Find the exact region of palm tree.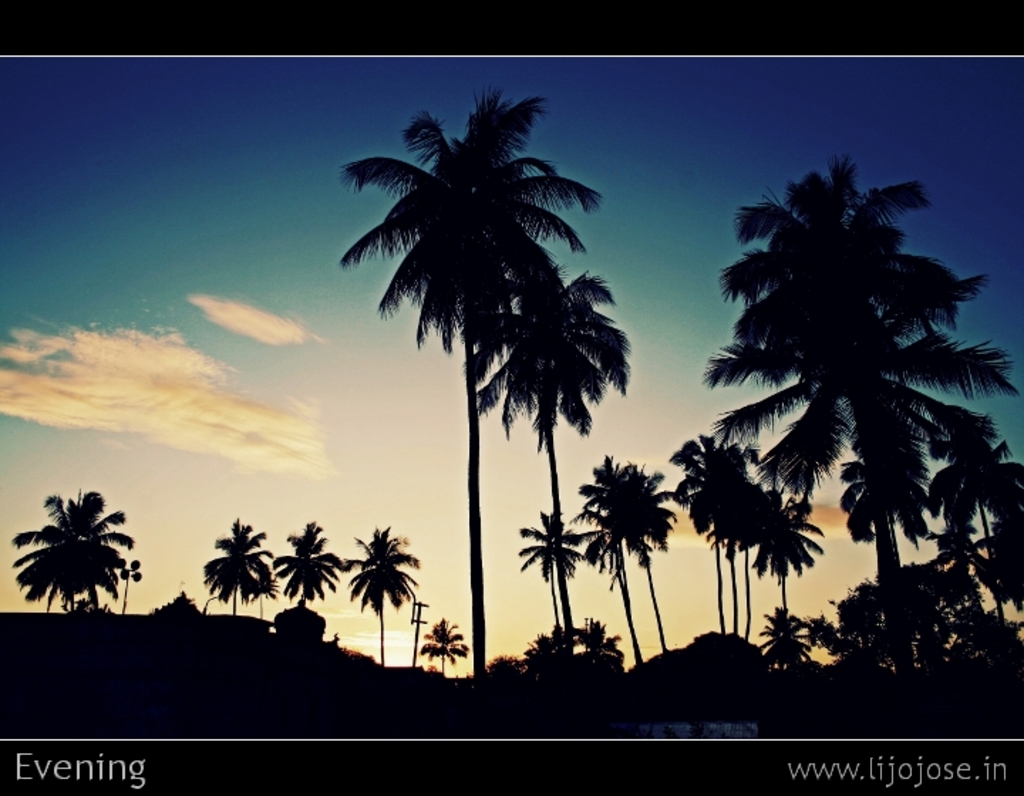
Exact region: box=[348, 108, 619, 681].
